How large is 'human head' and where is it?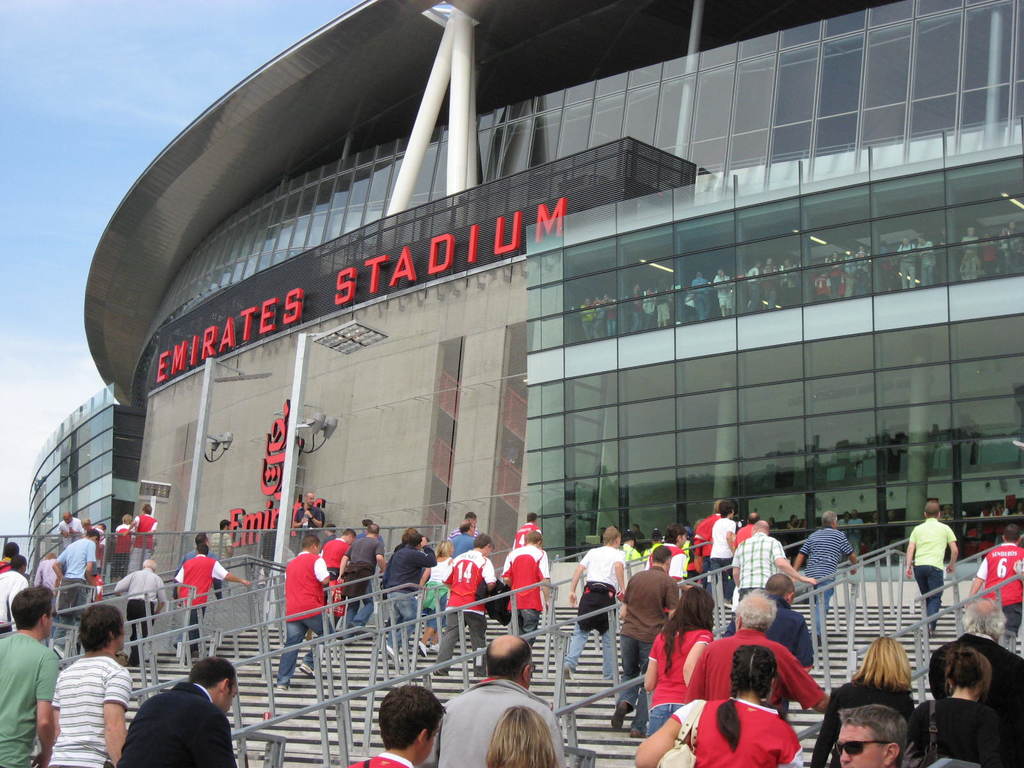
Bounding box: 84, 529, 102, 547.
